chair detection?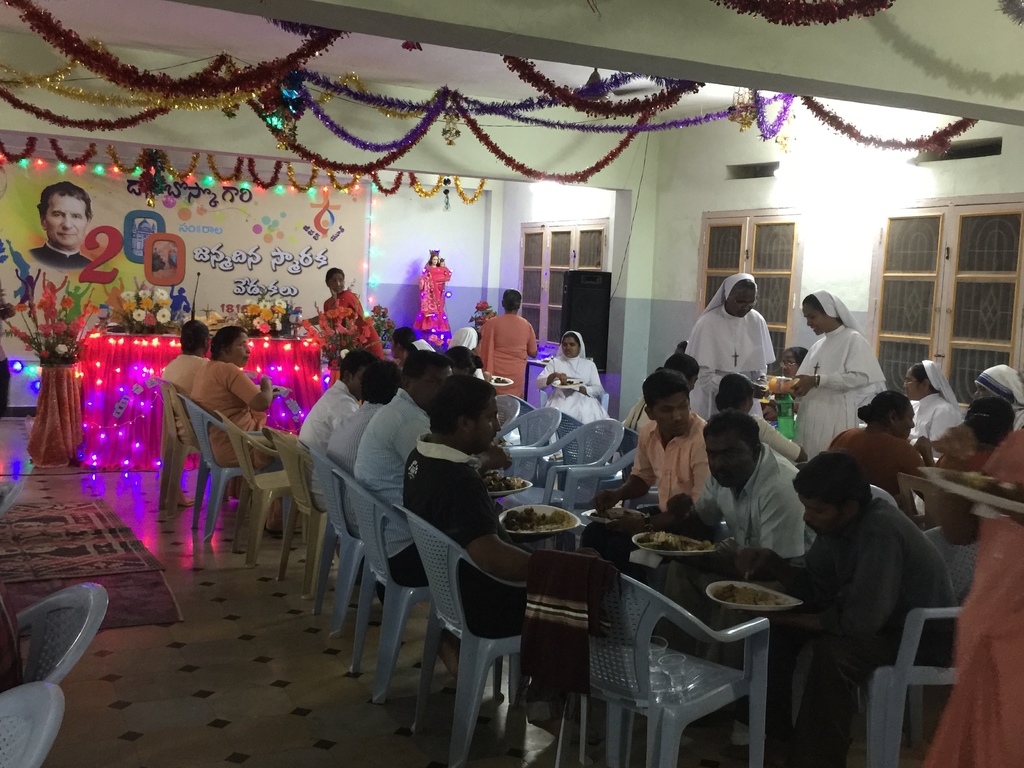
bbox=(849, 525, 987, 767)
